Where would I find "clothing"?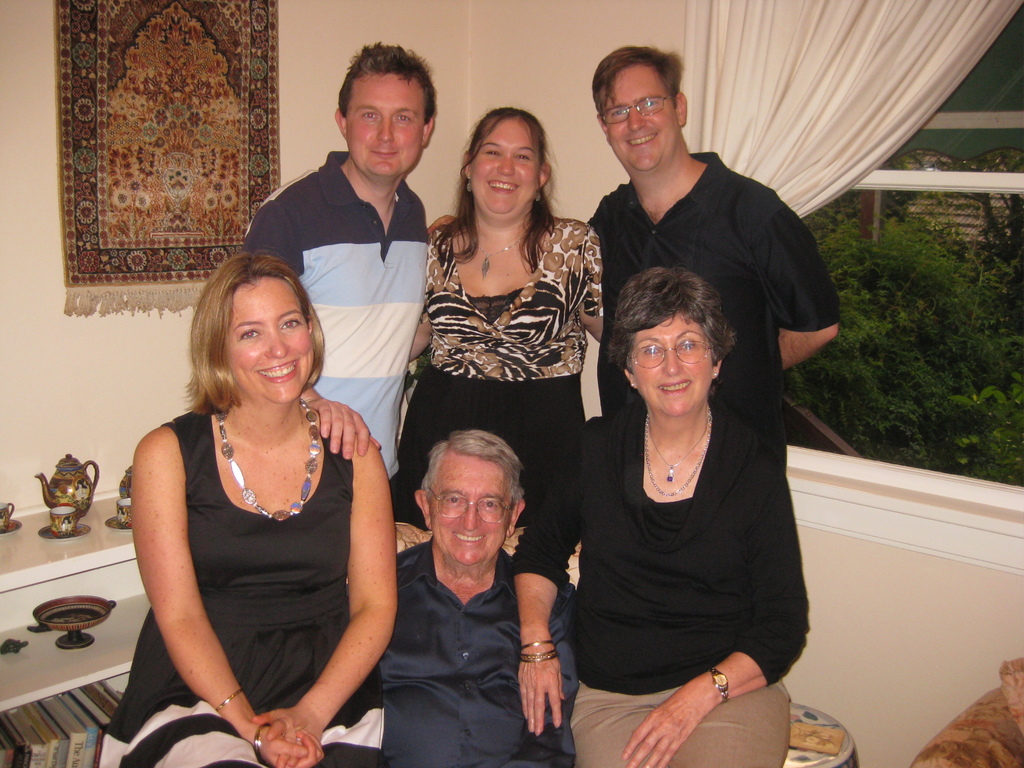
At bbox=(242, 150, 425, 481).
